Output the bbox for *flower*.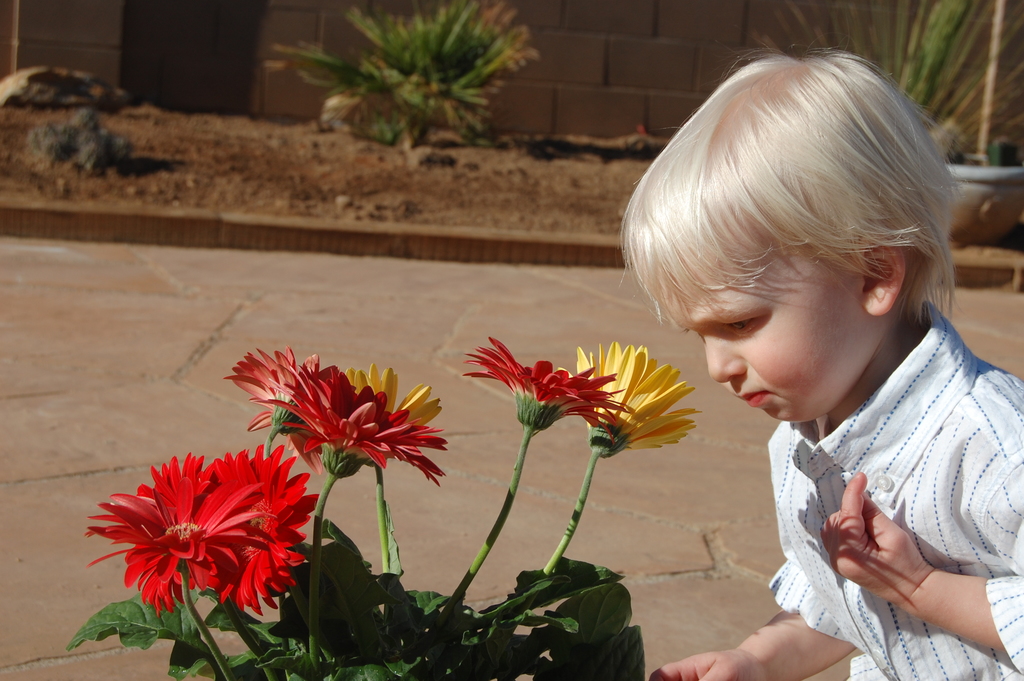
l=465, t=338, r=622, b=432.
